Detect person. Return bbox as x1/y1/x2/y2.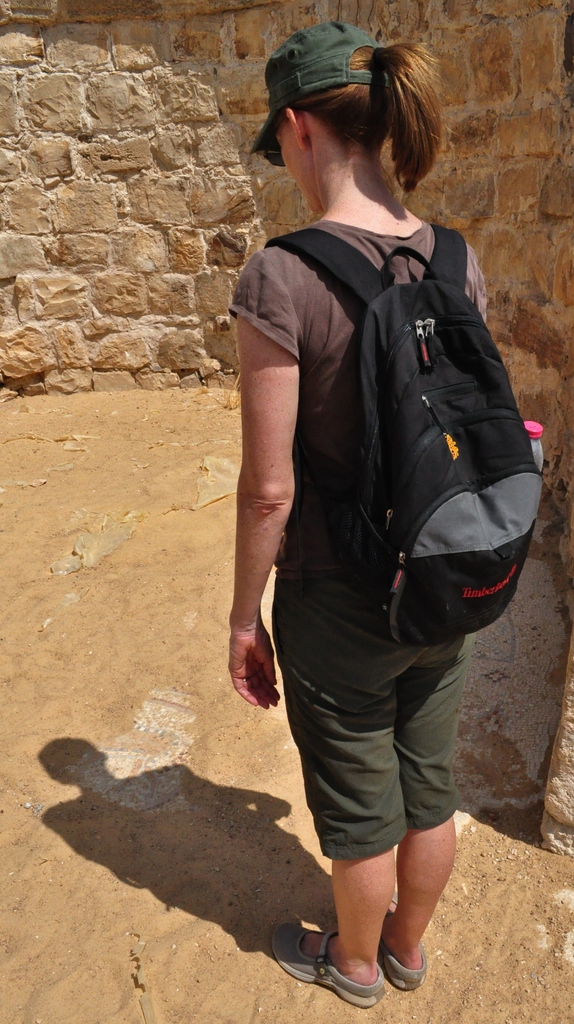
206/0/539/979.
